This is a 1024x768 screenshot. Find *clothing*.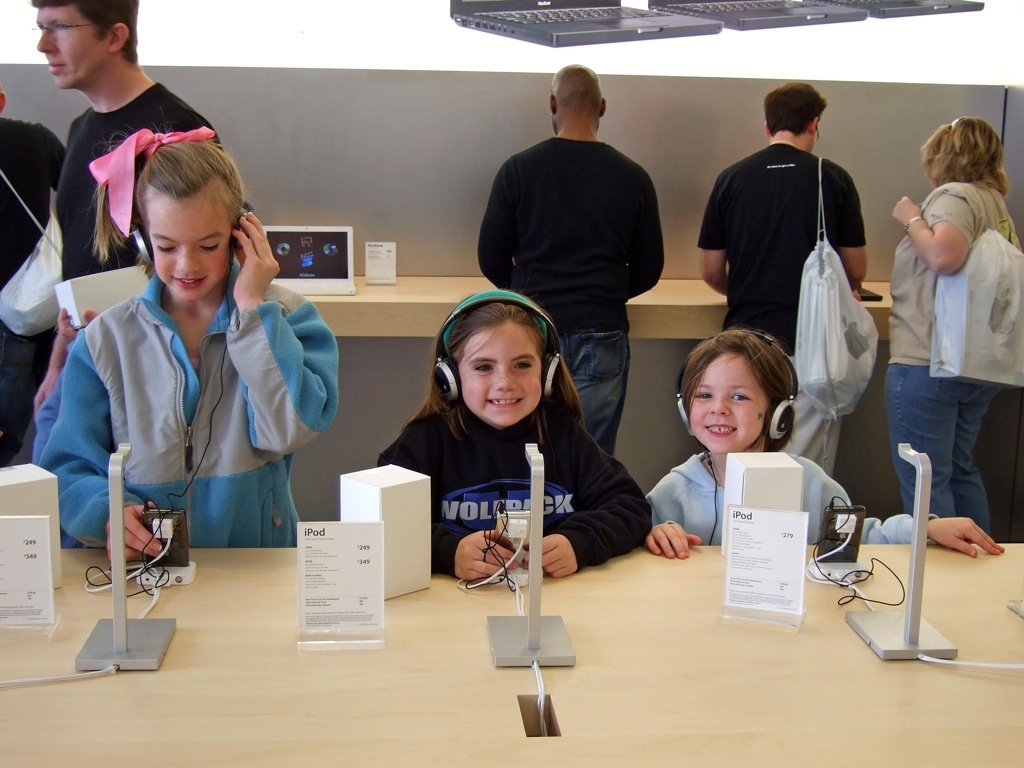
Bounding box: 638/450/917/554.
